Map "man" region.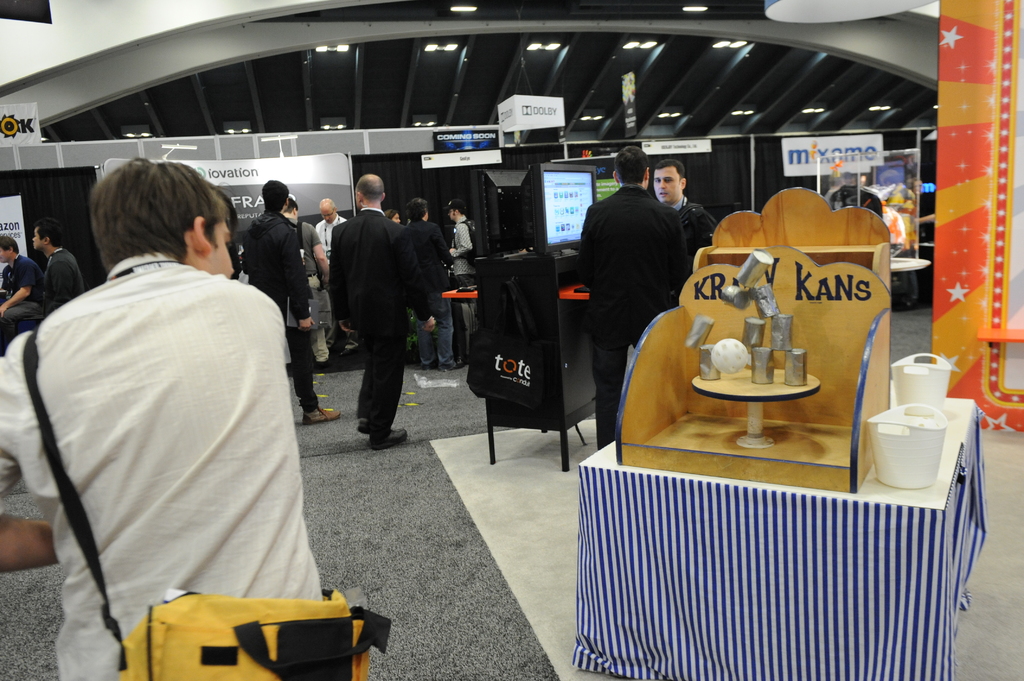
Mapped to select_region(444, 200, 478, 287).
